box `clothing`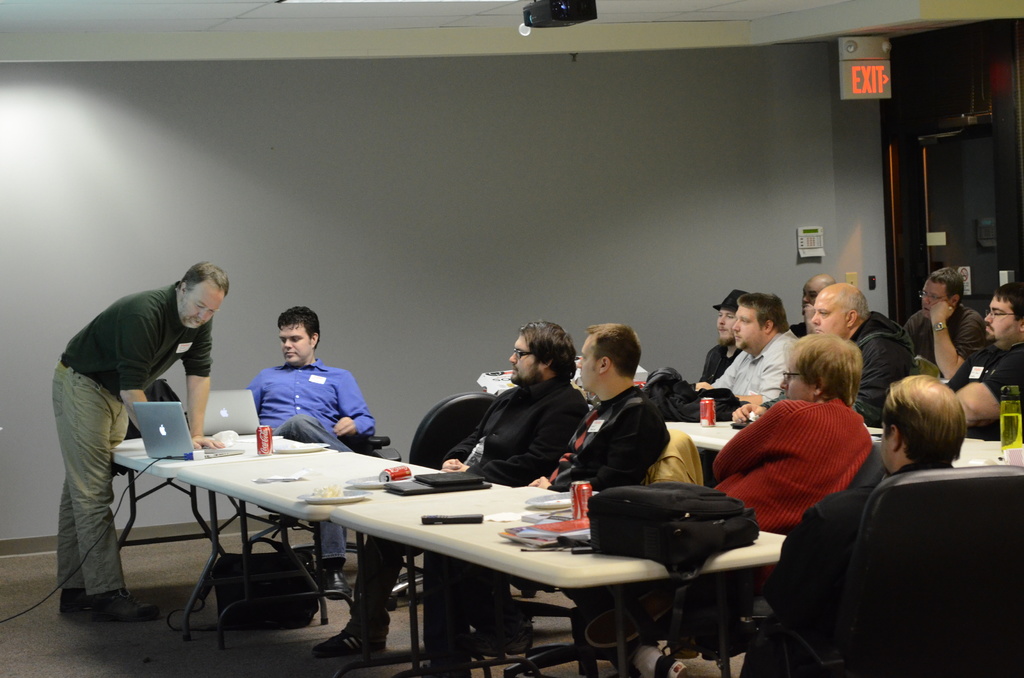
[left=249, top=359, right=375, bottom=560]
